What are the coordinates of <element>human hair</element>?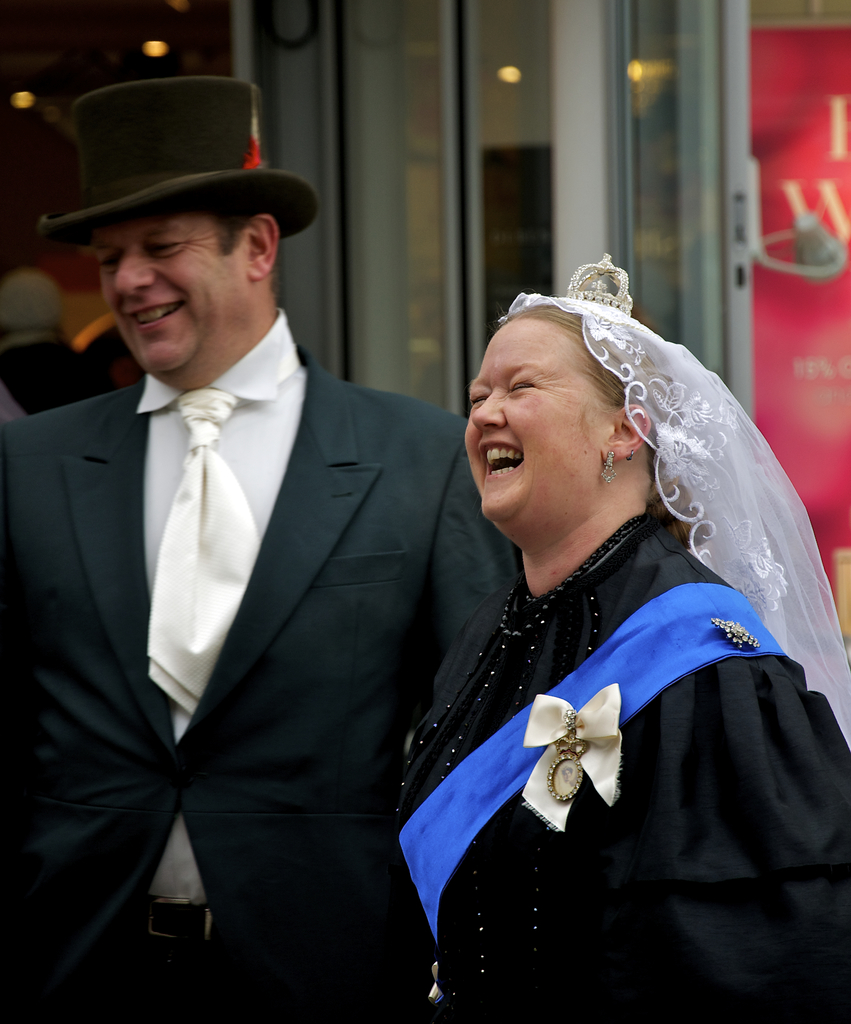
region(197, 189, 280, 300).
